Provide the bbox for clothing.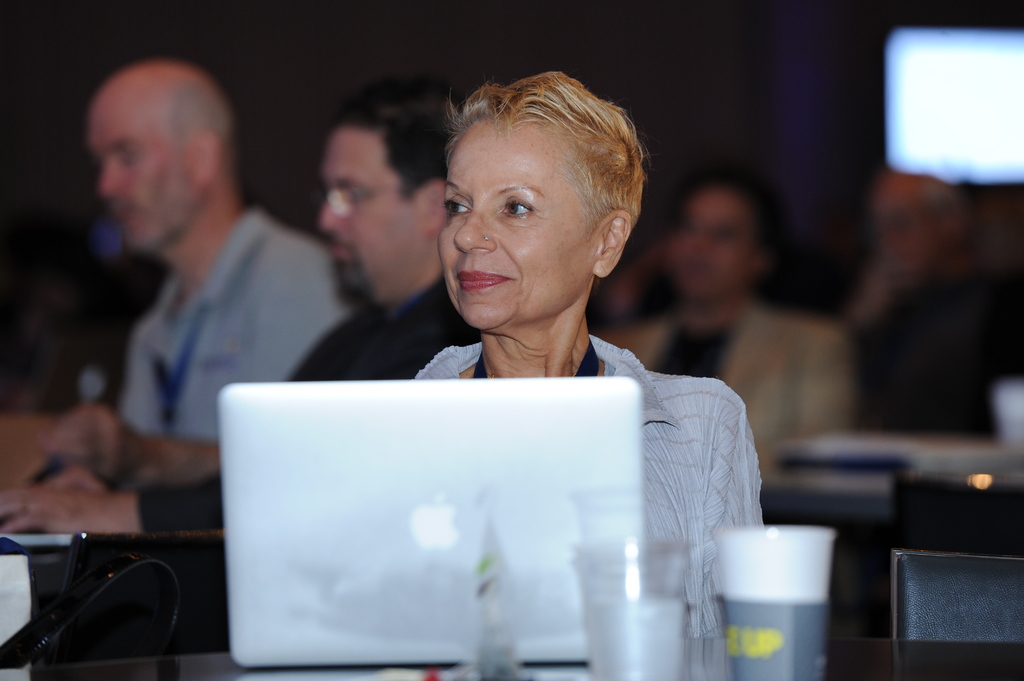
Rect(410, 339, 774, 621).
